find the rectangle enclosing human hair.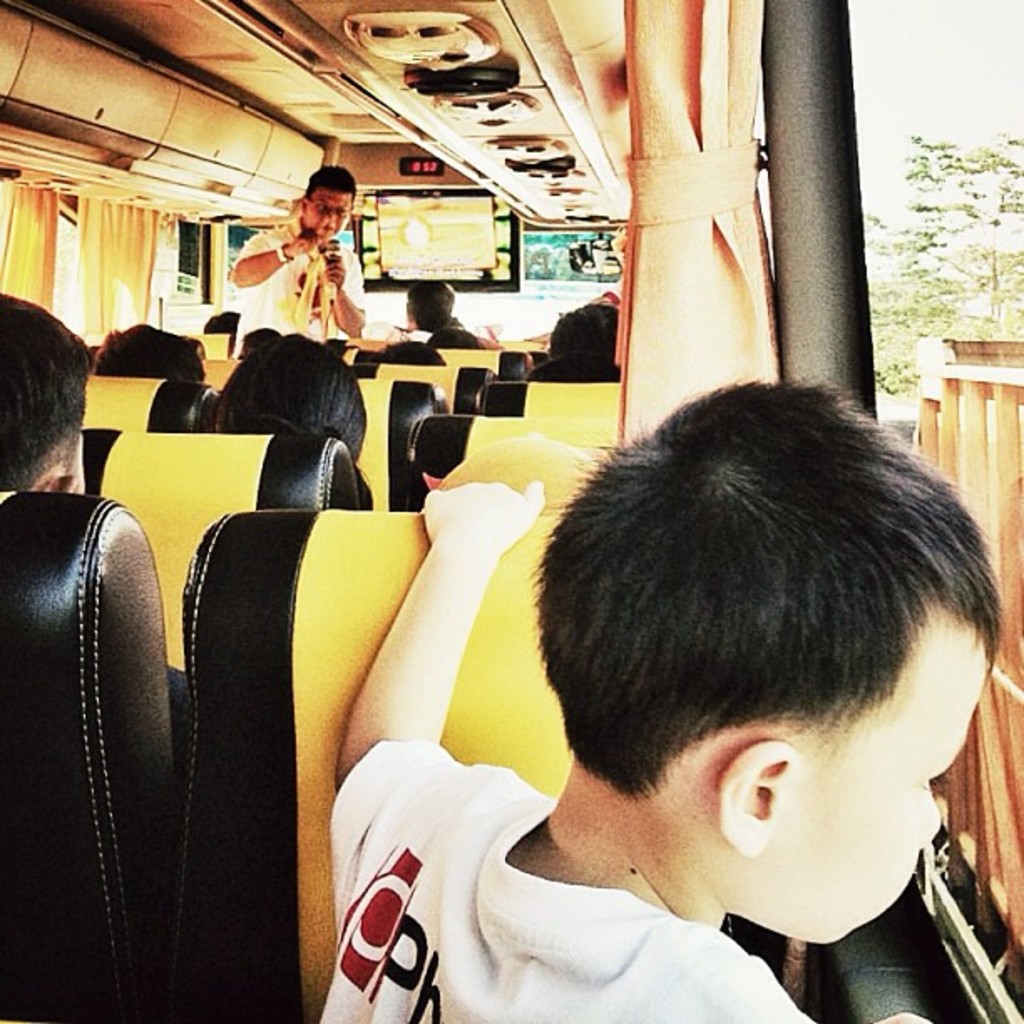
x1=375, y1=338, x2=452, y2=370.
